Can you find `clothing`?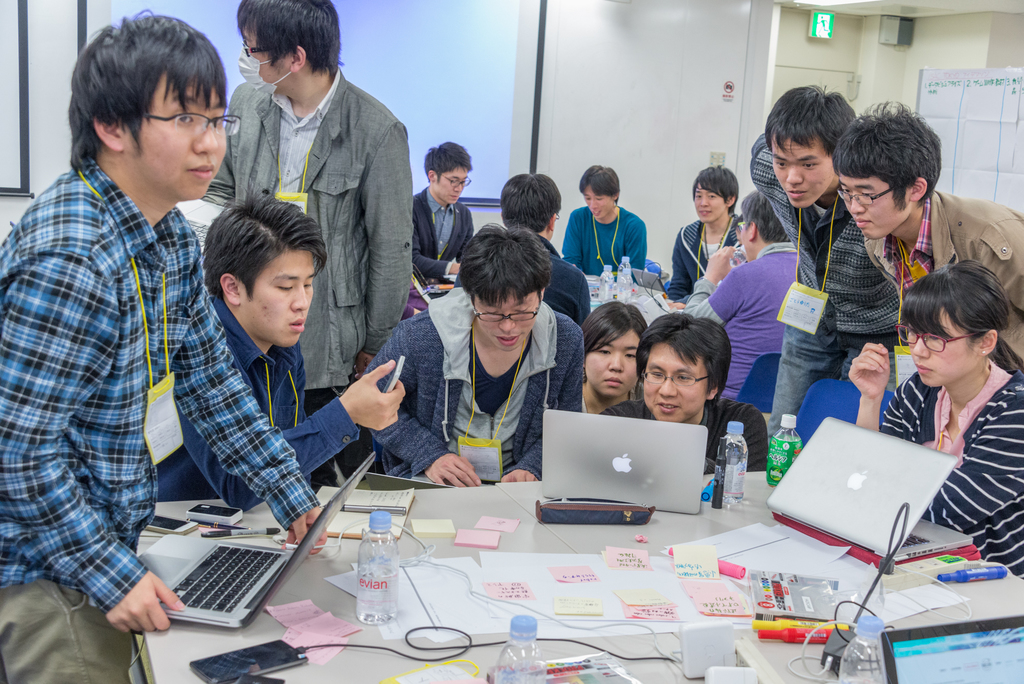
Yes, bounding box: bbox=[152, 288, 366, 511].
